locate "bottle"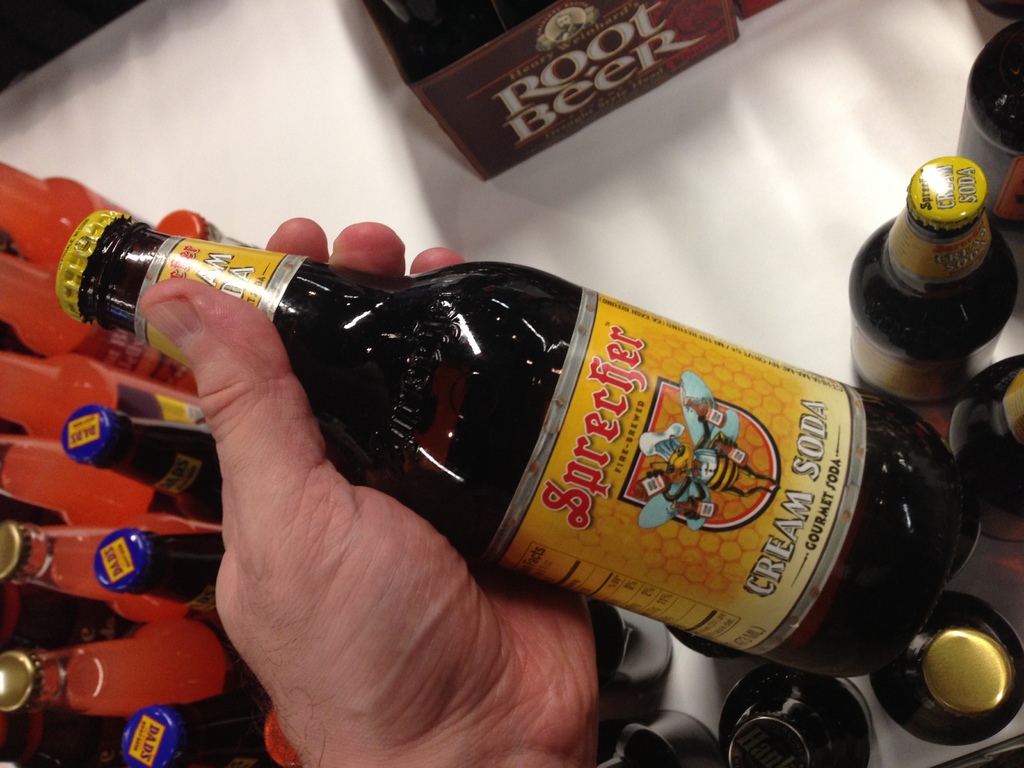
(left=53, top=205, right=983, bottom=685)
